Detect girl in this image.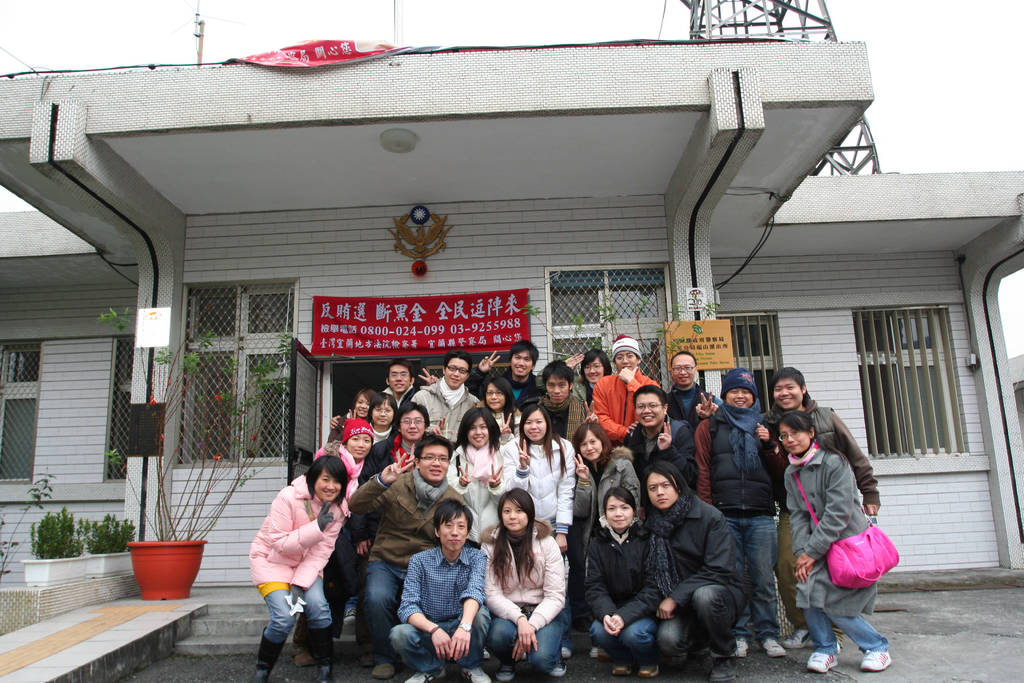
Detection: <region>247, 456, 351, 682</region>.
